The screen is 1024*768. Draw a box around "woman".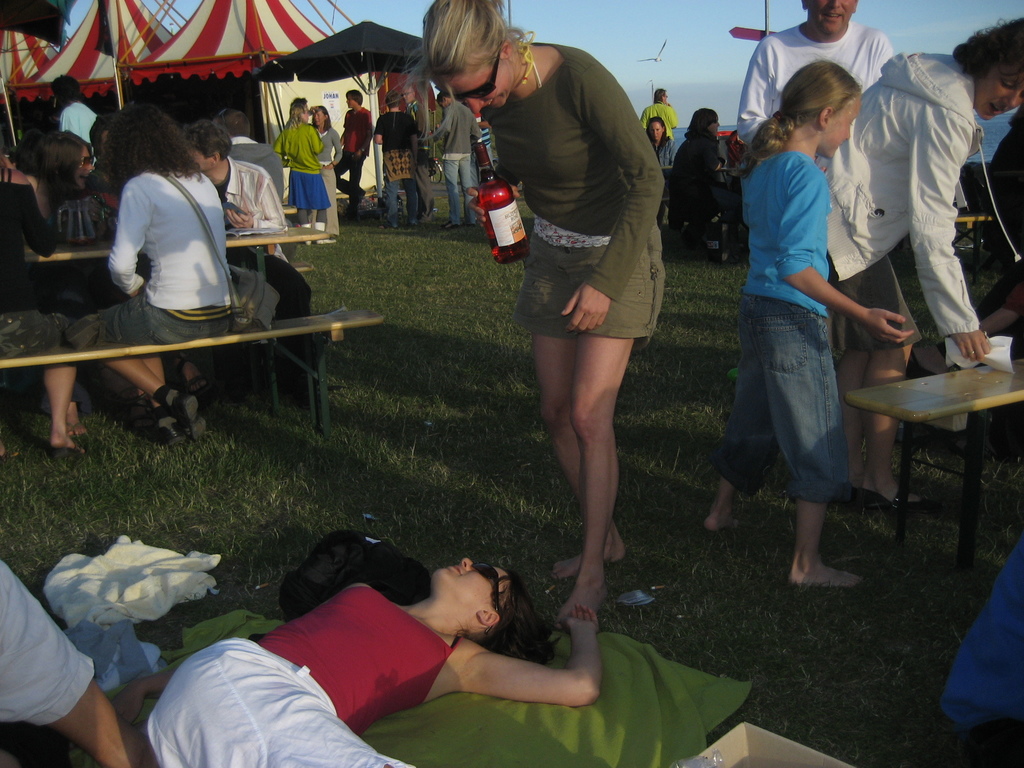
x1=305, y1=104, x2=344, y2=235.
